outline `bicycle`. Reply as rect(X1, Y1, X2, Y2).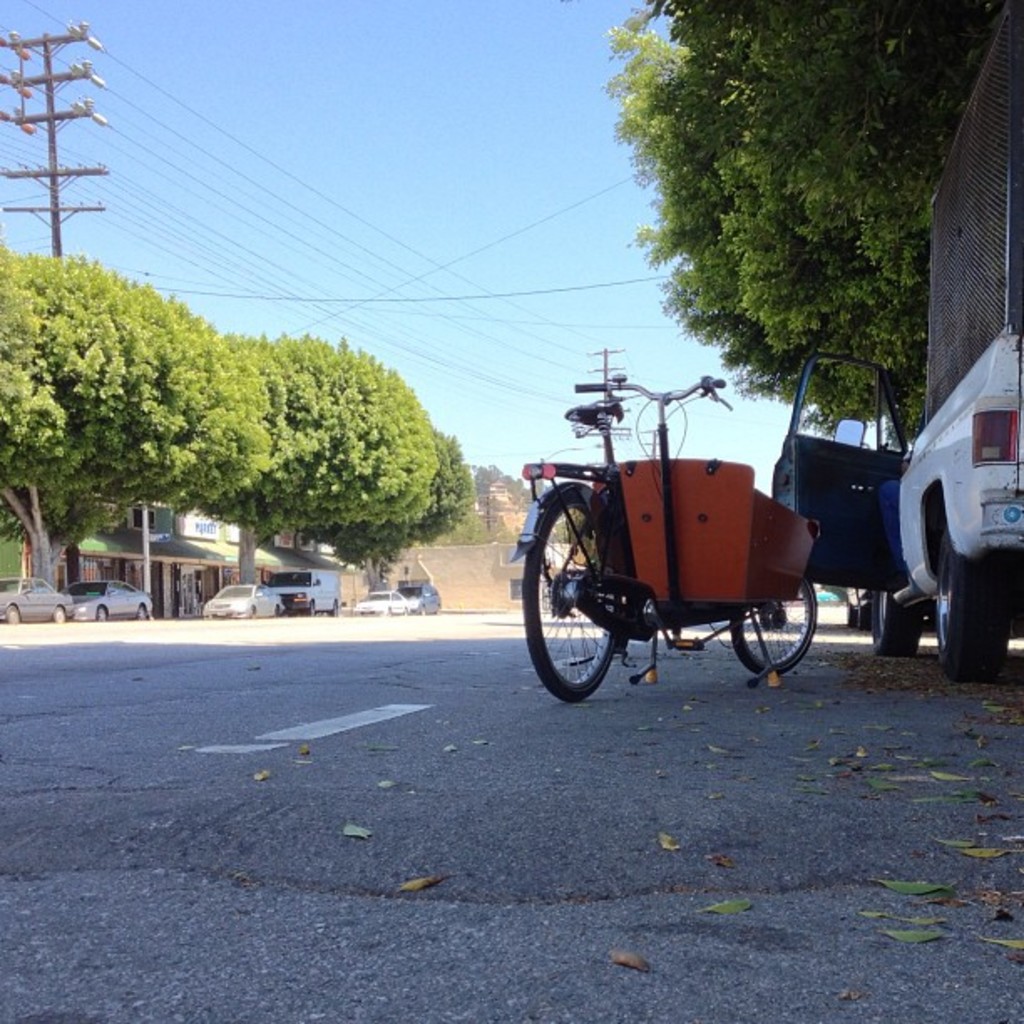
rect(512, 368, 828, 703).
